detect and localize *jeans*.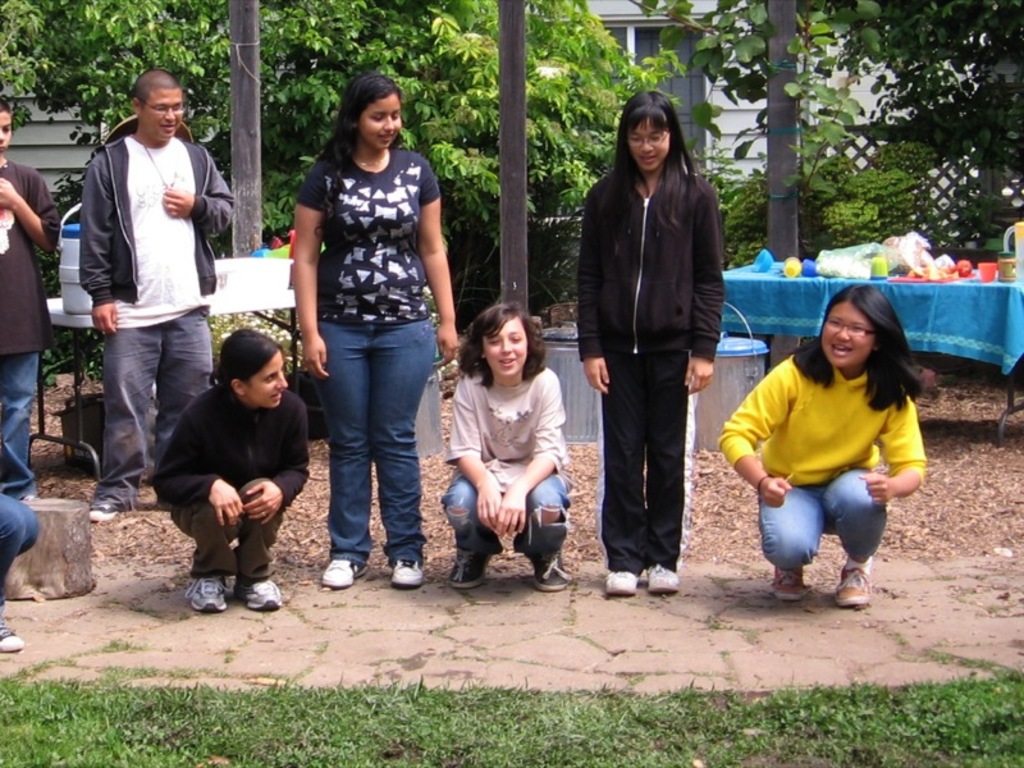
Localized at (753,465,886,575).
